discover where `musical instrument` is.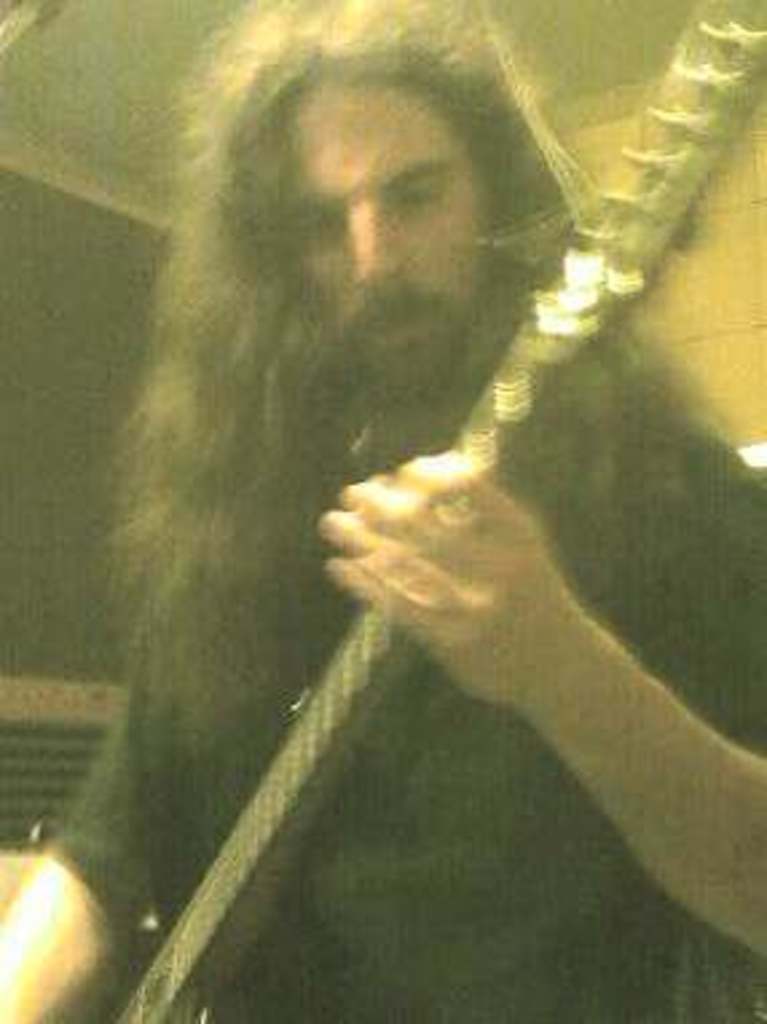
Discovered at (x1=107, y1=0, x2=764, y2=1021).
